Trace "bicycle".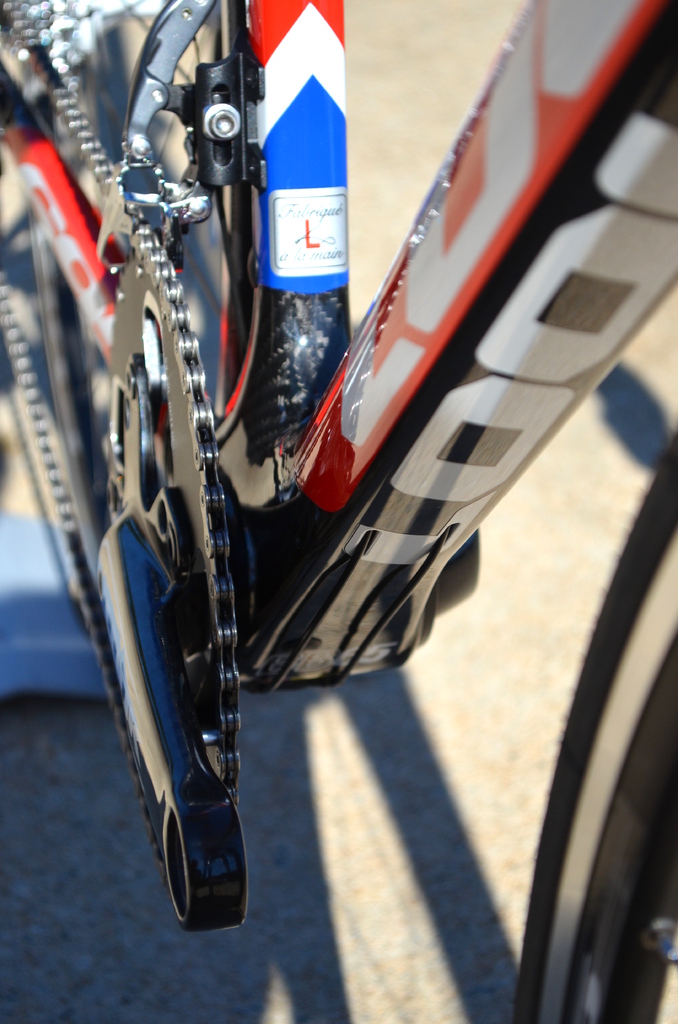
Traced to (x1=0, y1=0, x2=677, y2=1023).
